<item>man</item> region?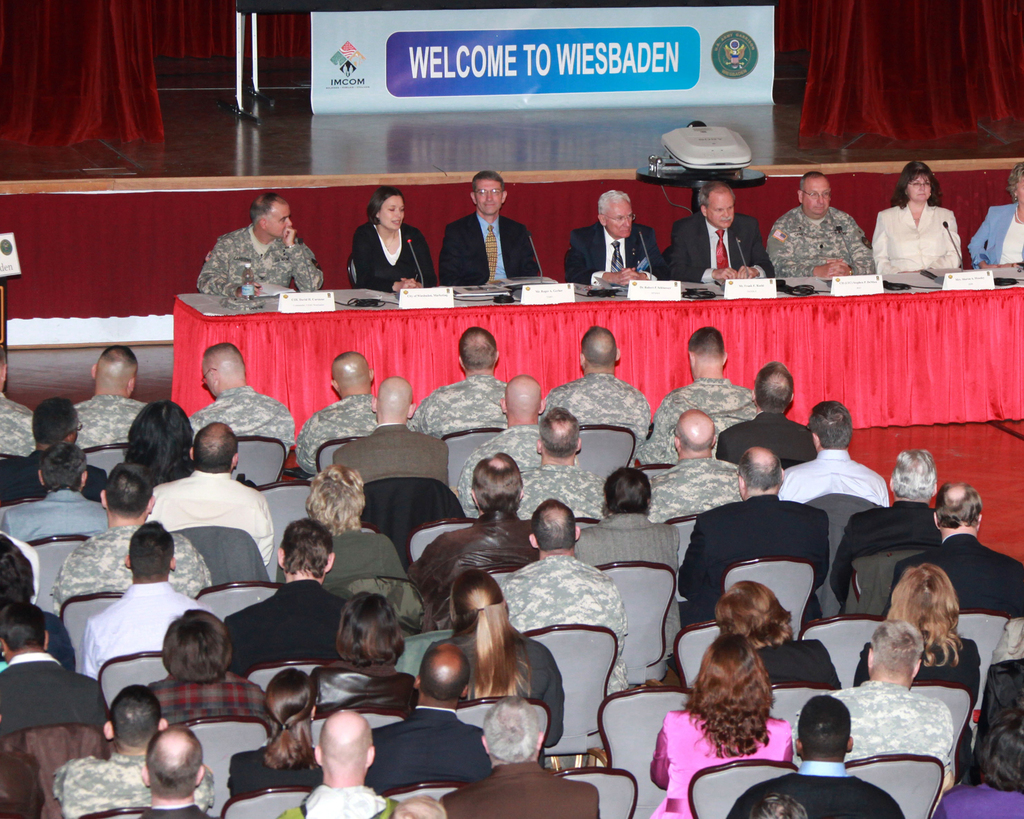
[x1=410, y1=450, x2=538, y2=626]
